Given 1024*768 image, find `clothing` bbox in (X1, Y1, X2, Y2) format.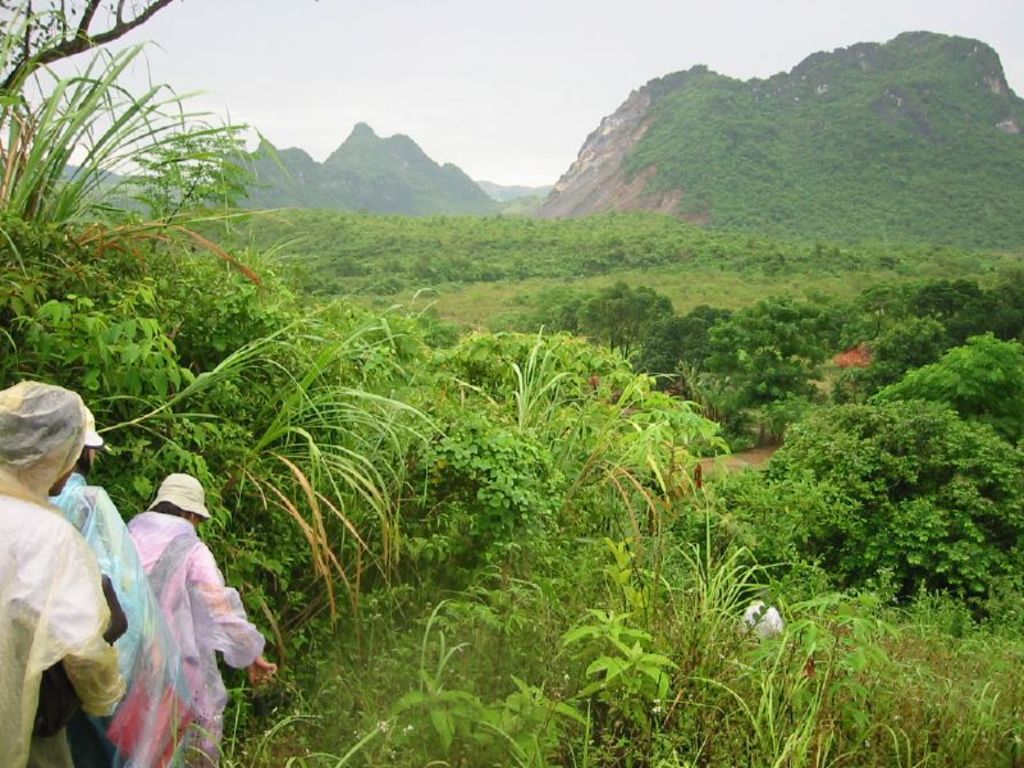
(116, 516, 253, 756).
